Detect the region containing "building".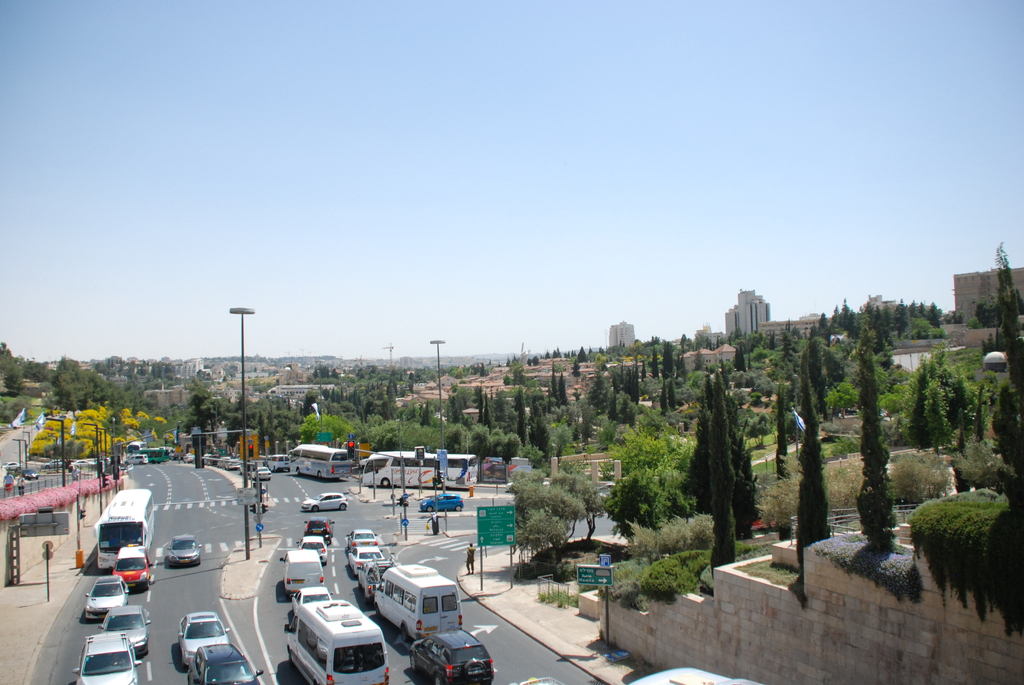
(x1=955, y1=271, x2=1023, y2=324).
